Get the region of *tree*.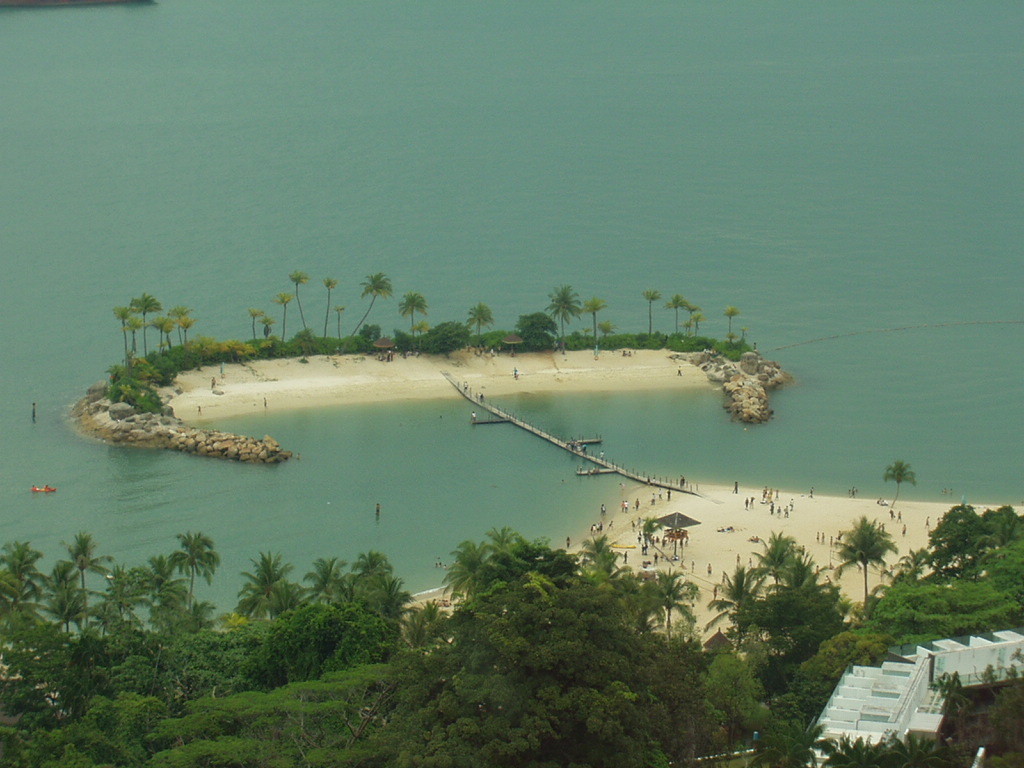
BBox(320, 274, 336, 336).
